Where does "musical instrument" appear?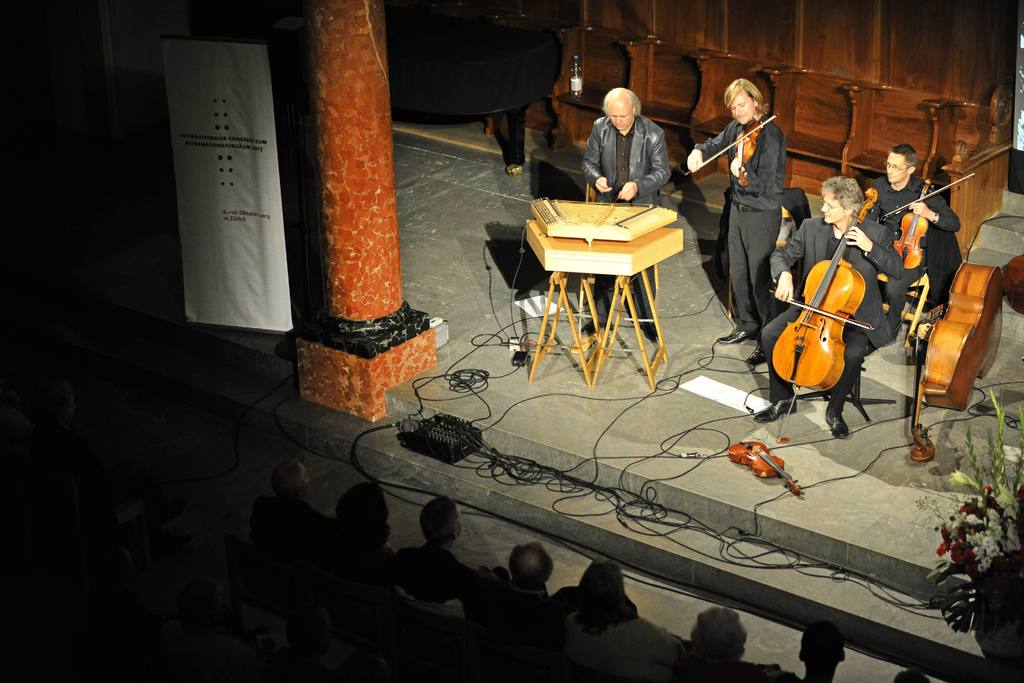
Appears at 906, 256, 1009, 468.
